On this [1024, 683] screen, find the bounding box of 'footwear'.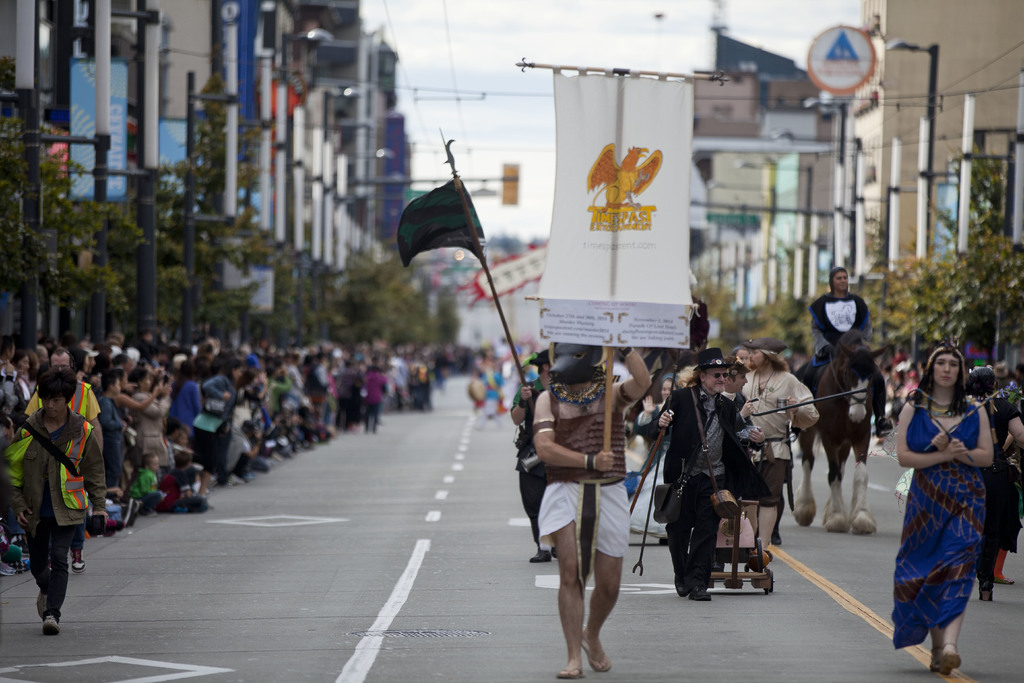
Bounding box: 978/587/991/603.
